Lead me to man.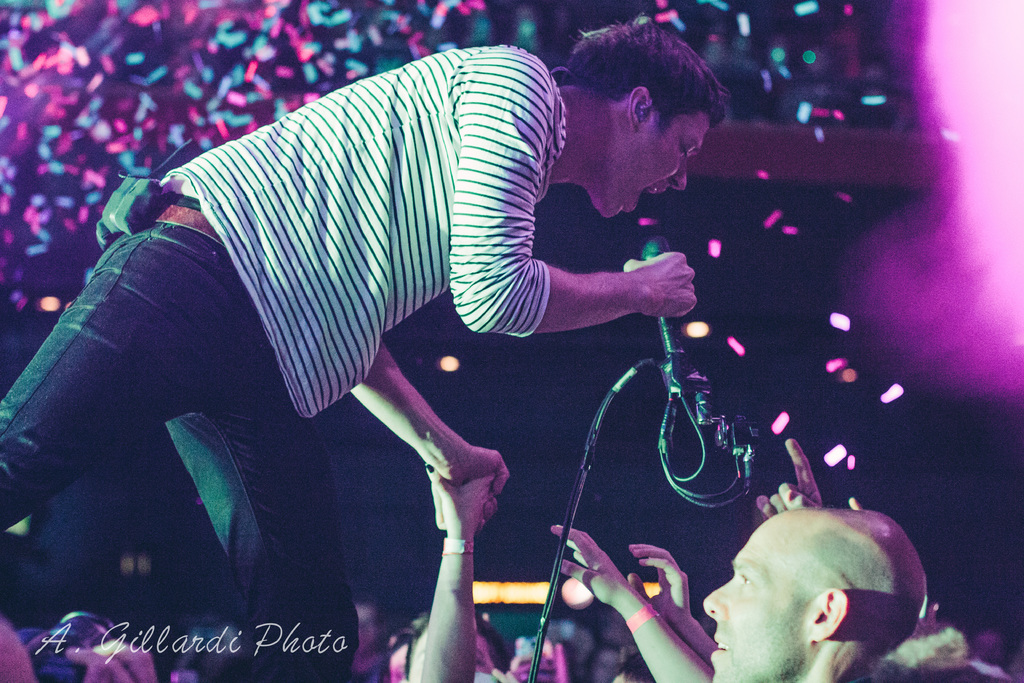
Lead to left=543, top=497, right=928, bottom=682.
